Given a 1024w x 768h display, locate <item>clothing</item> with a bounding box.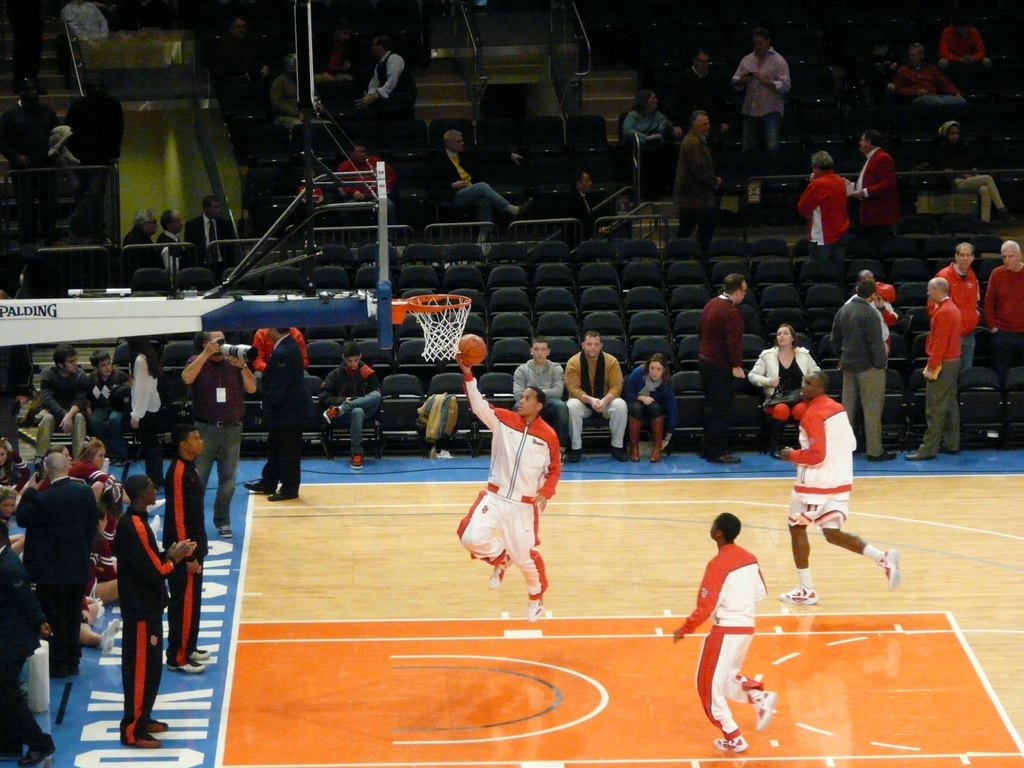
Located: {"x1": 268, "y1": 68, "x2": 318, "y2": 126}.
